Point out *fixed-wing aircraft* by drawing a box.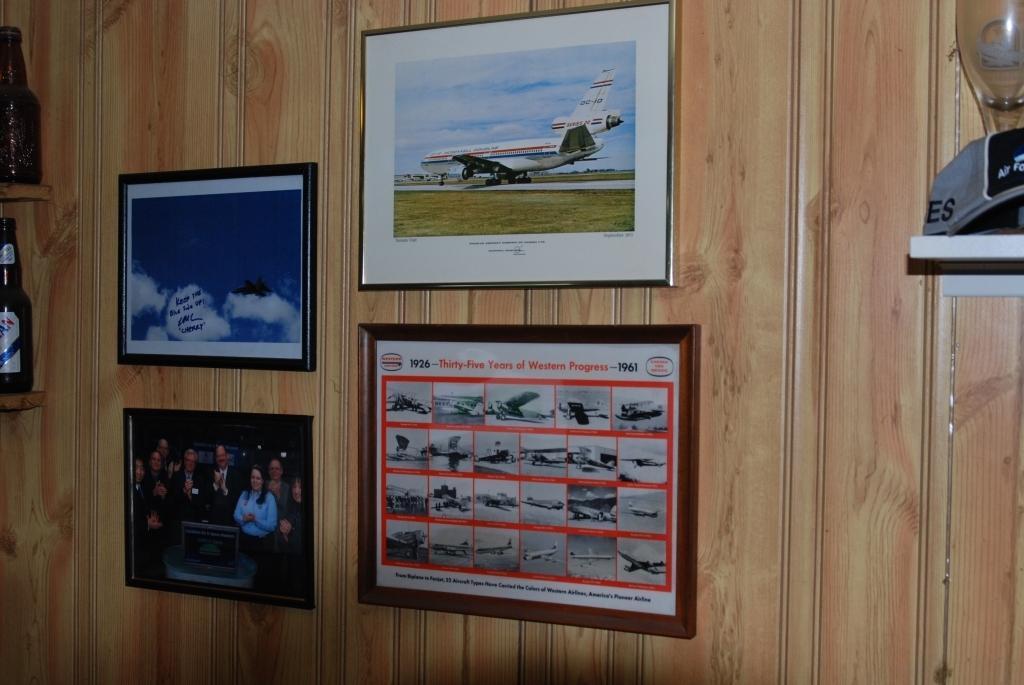
x1=488 y1=386 x2=561 y2=424.
